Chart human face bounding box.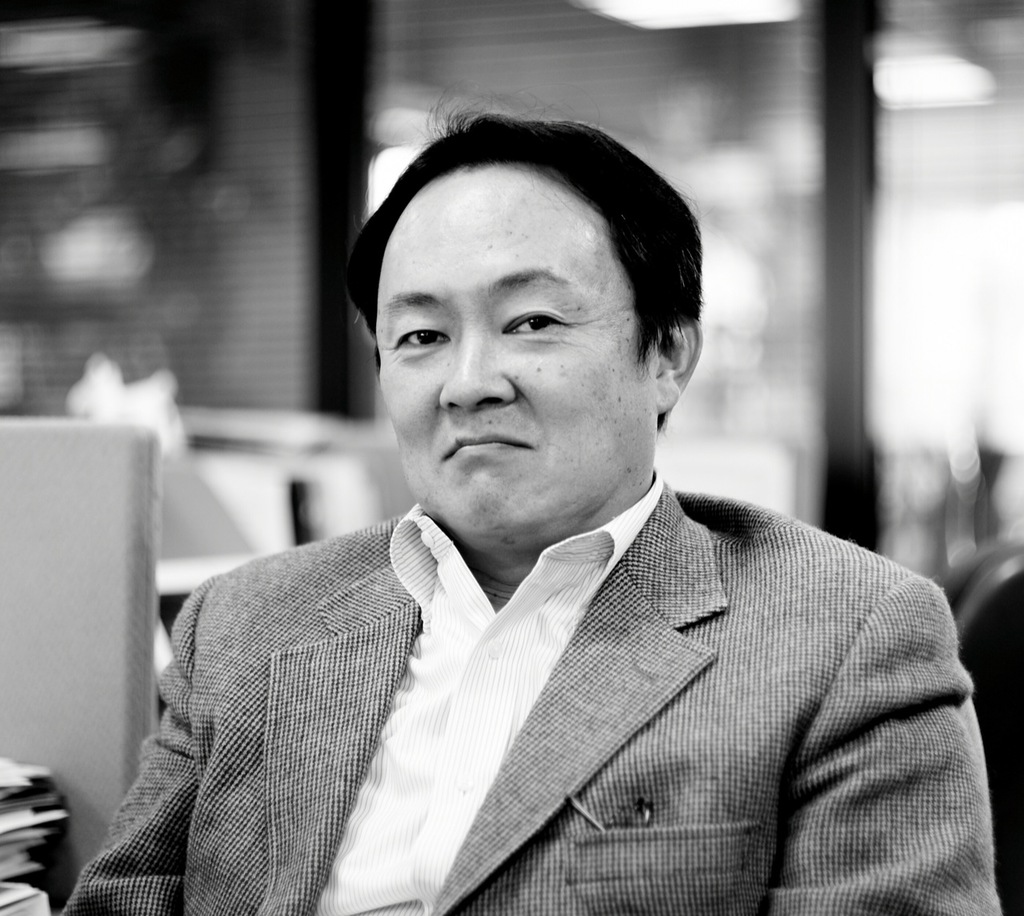
Charted: {"x1": 377, "y1": 170, "x2": 655, "y2": 545}.
